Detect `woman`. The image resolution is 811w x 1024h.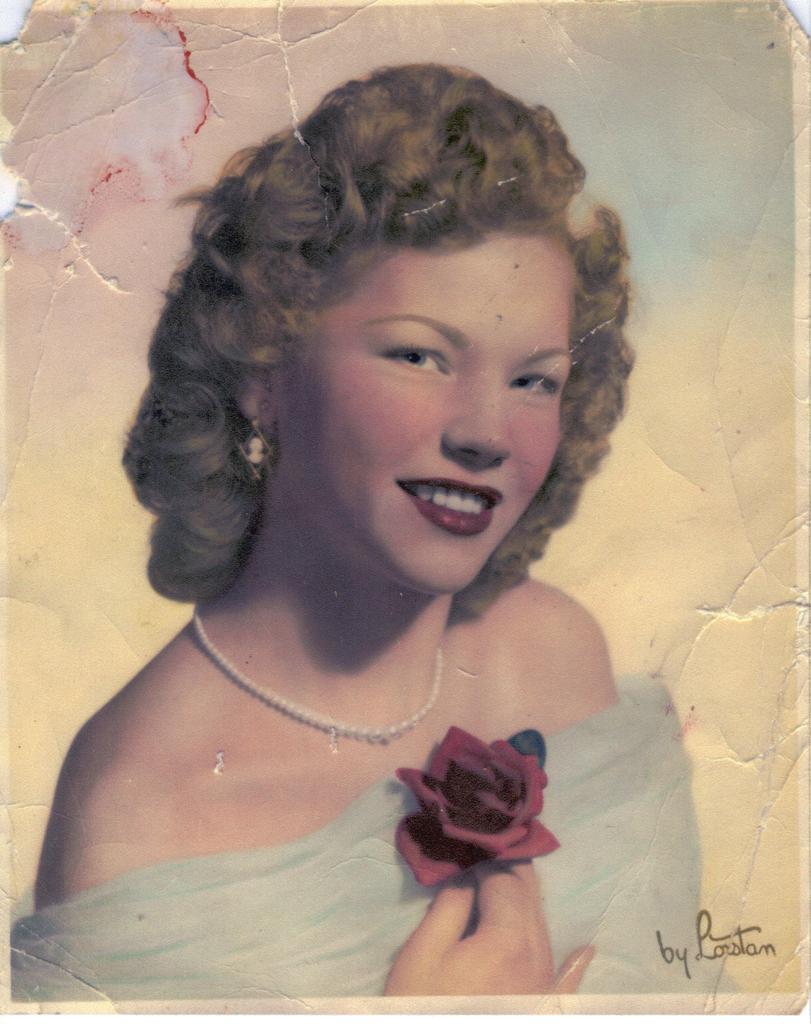
<bbox>24, 49, 708, 1000</bbox>.
